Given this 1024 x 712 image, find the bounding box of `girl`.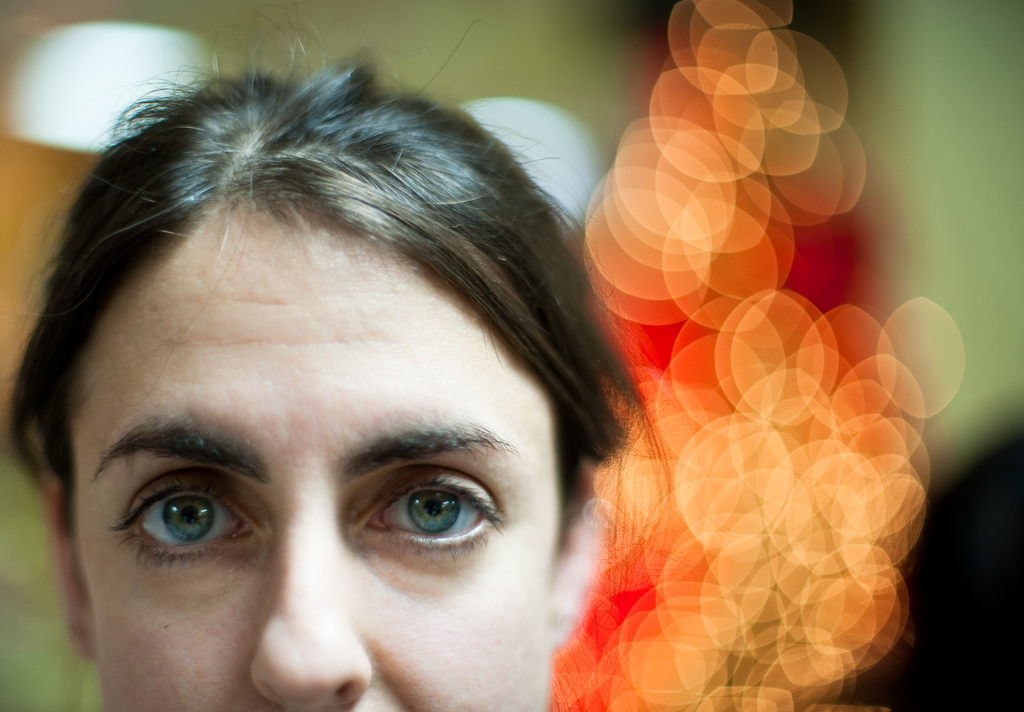
crop(2, 56, 679, 711).
